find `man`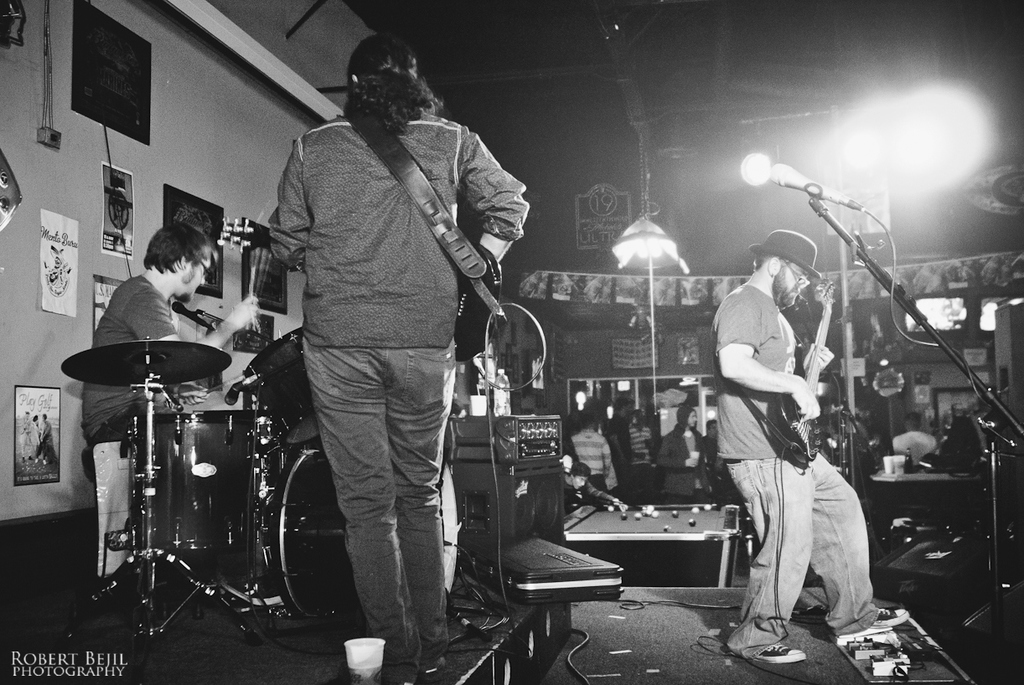
<bbox>701, 178, 882, 650</bbox>
